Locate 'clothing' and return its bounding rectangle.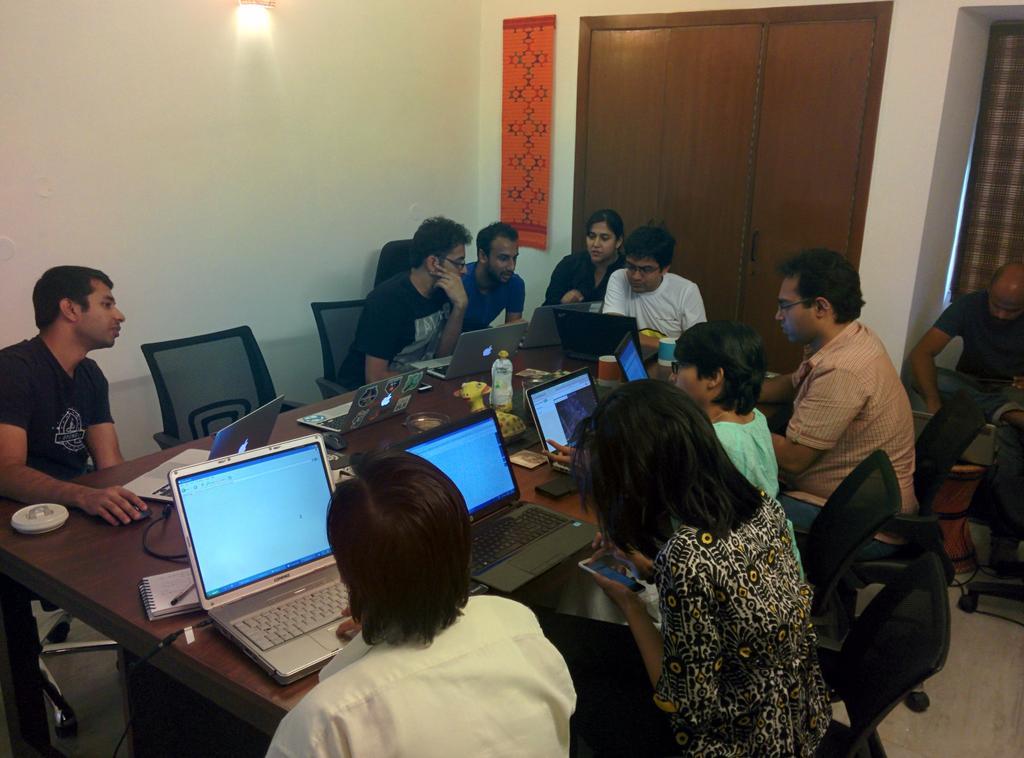
locate(0, 335, 118, 482).
